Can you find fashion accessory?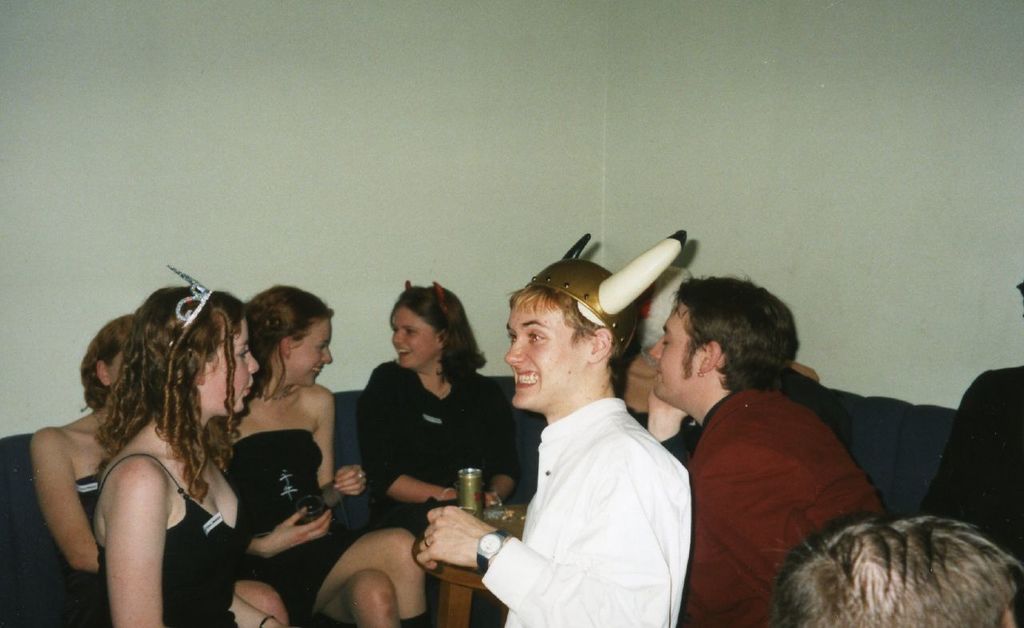
Yes, bounding box: {"left": 403, "top": 276, "right": 460, "bottom": 334}.
